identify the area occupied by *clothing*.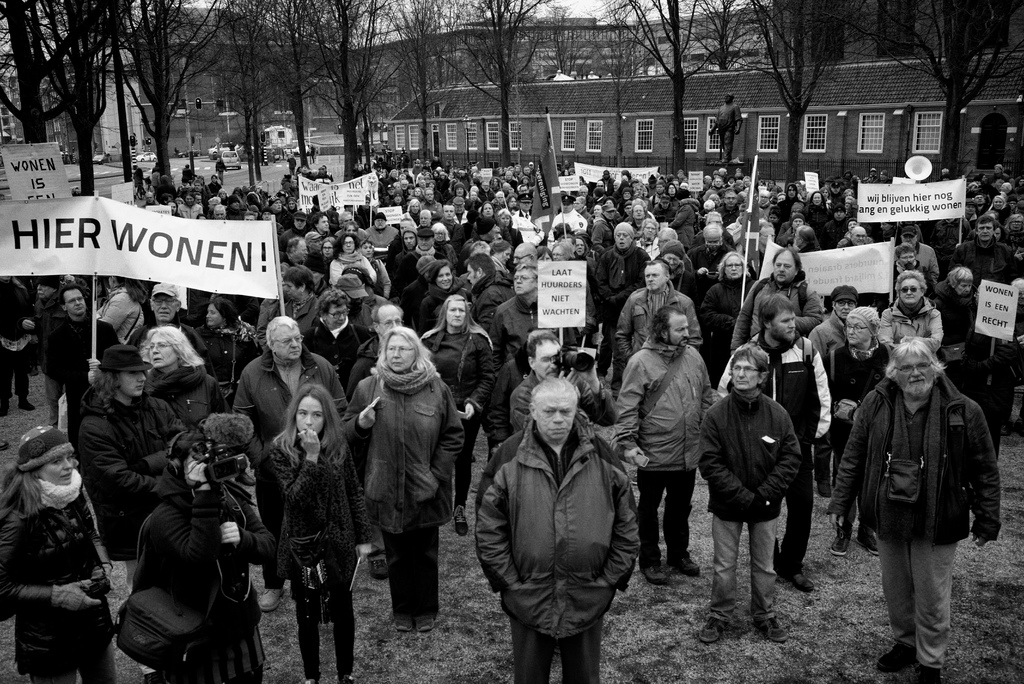
Area: region(390, 248, 447, 305).
